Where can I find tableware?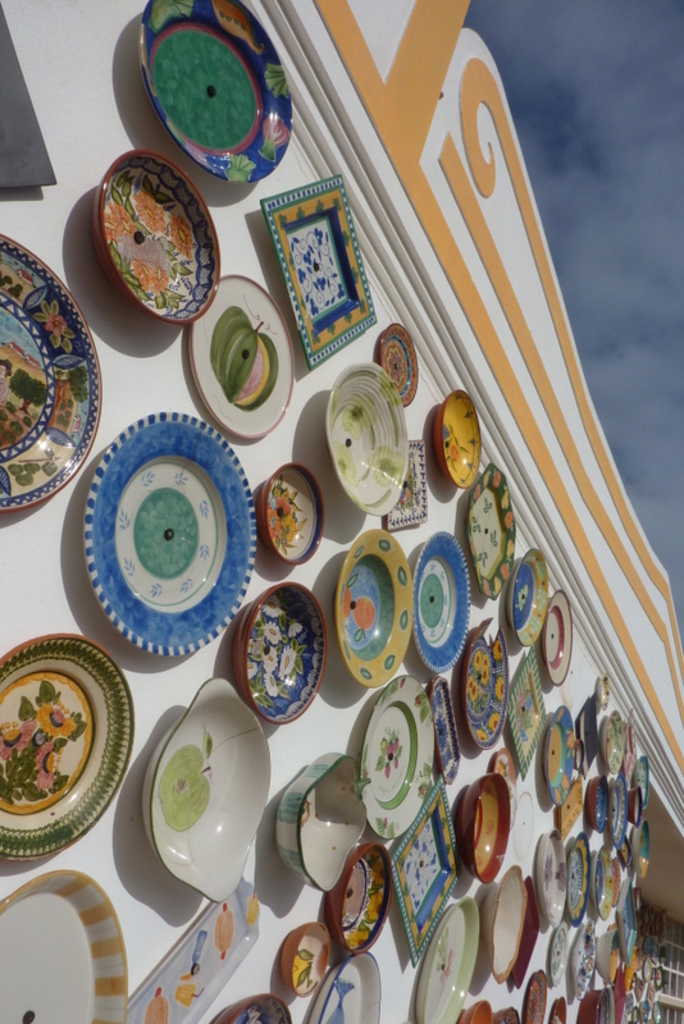
You can find it at {"left": 272, "top": 180, "right": 373, "bottom": 355}.
